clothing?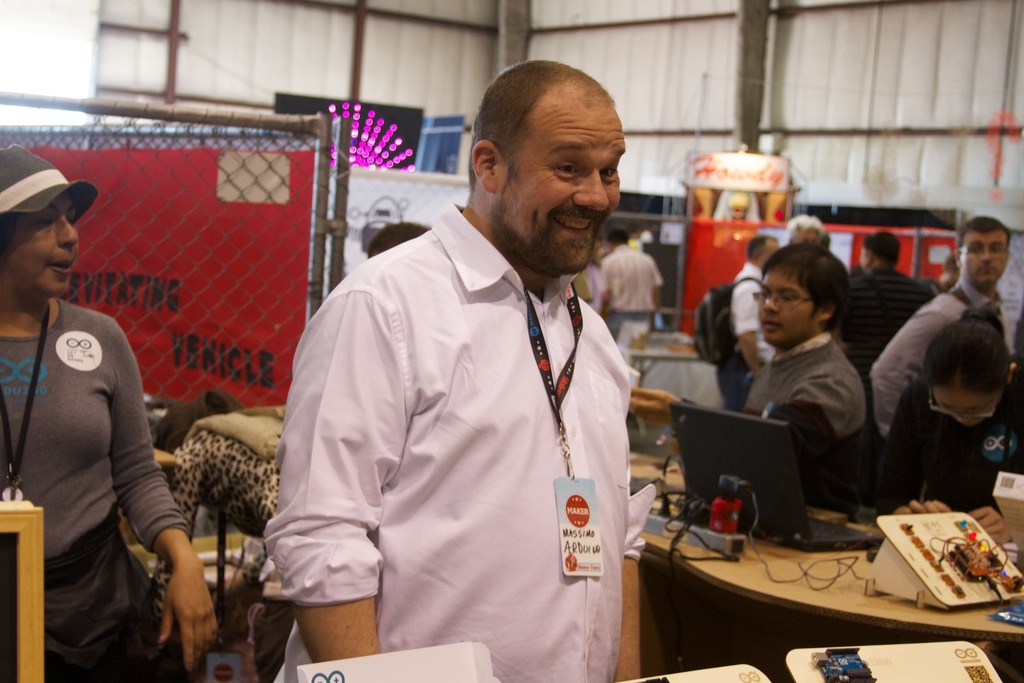
box(867, 277, 1008, 440)
